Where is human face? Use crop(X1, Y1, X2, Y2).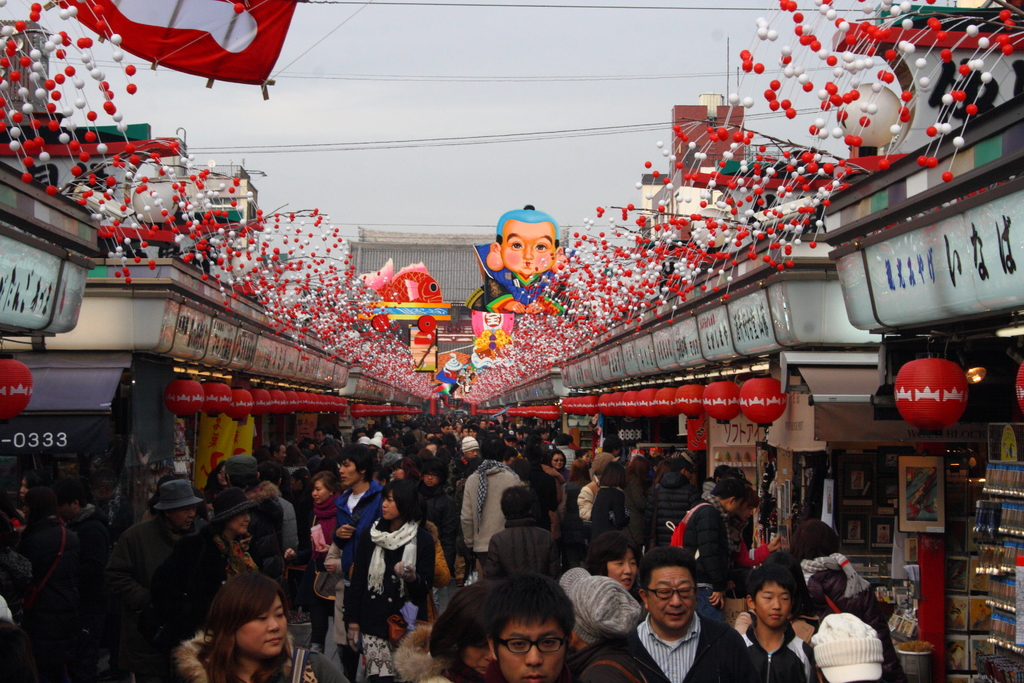
crop(235, 598, 291, 657).
